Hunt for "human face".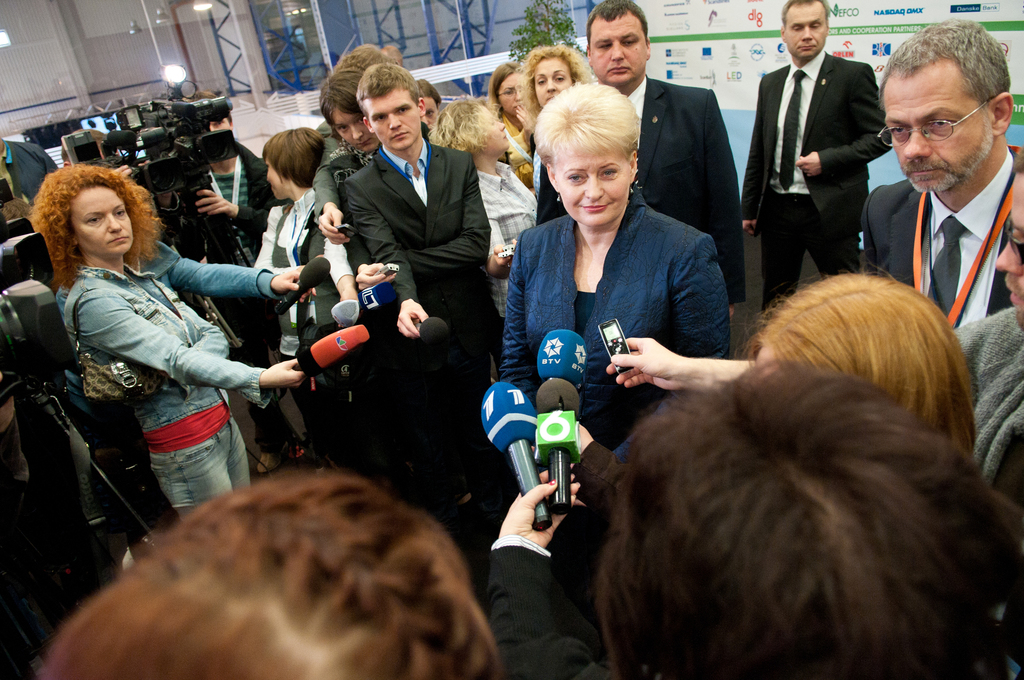
Hunted down at box(496, 74, 522, 116).
